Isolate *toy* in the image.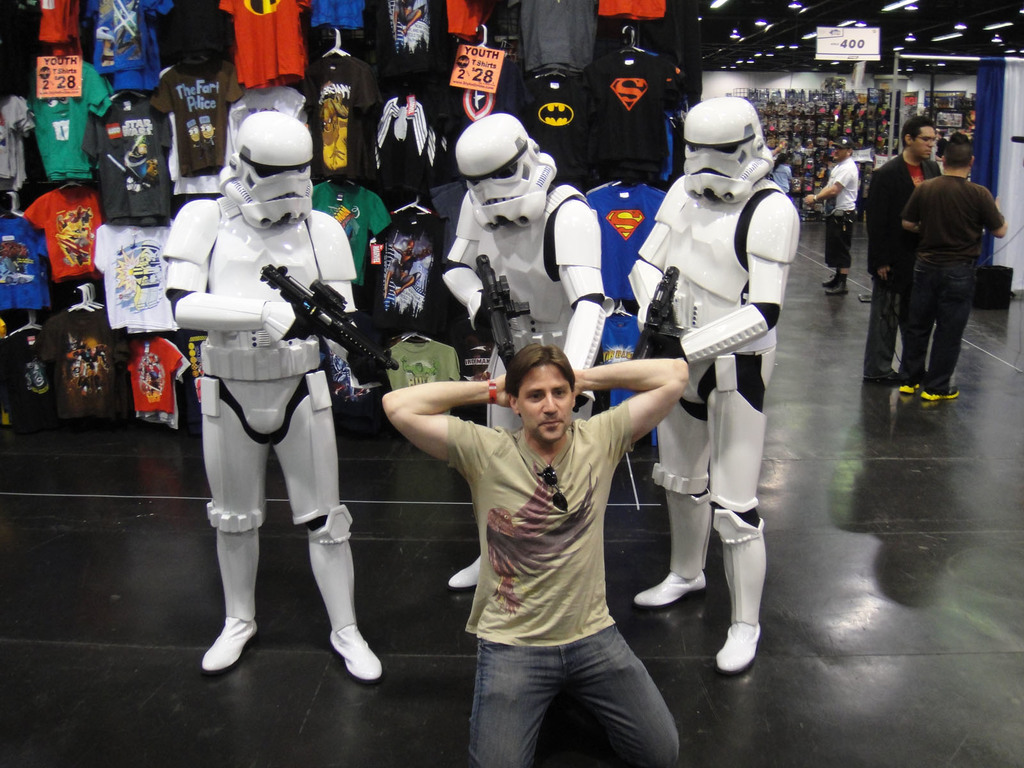
Isolated region: 147, 104, 397, 652.
